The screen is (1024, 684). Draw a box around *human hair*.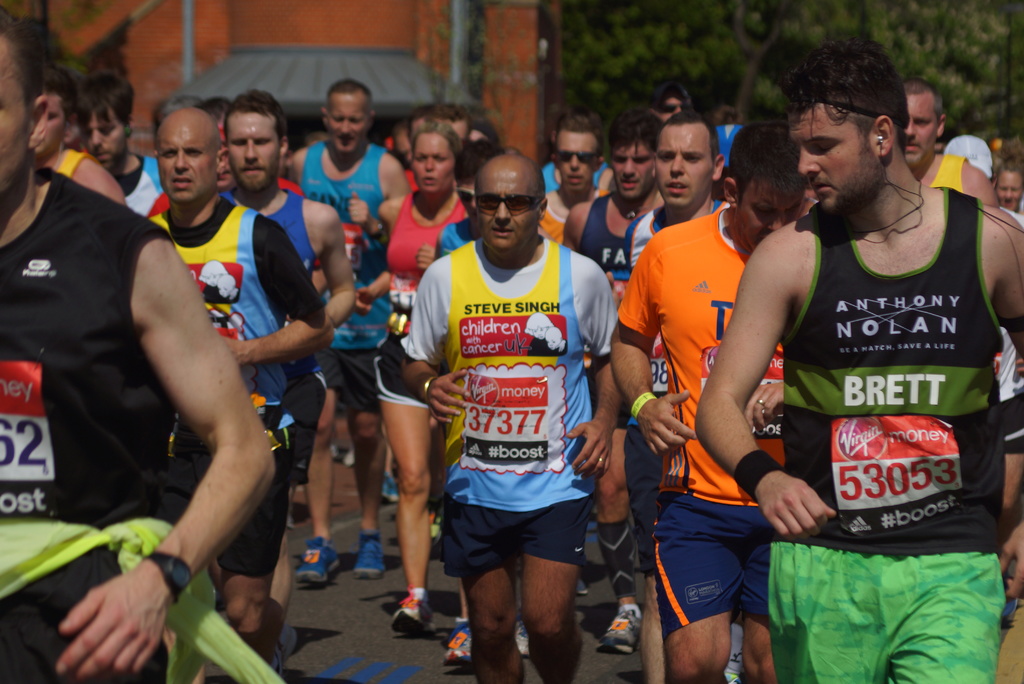
[152,99,200,128].
